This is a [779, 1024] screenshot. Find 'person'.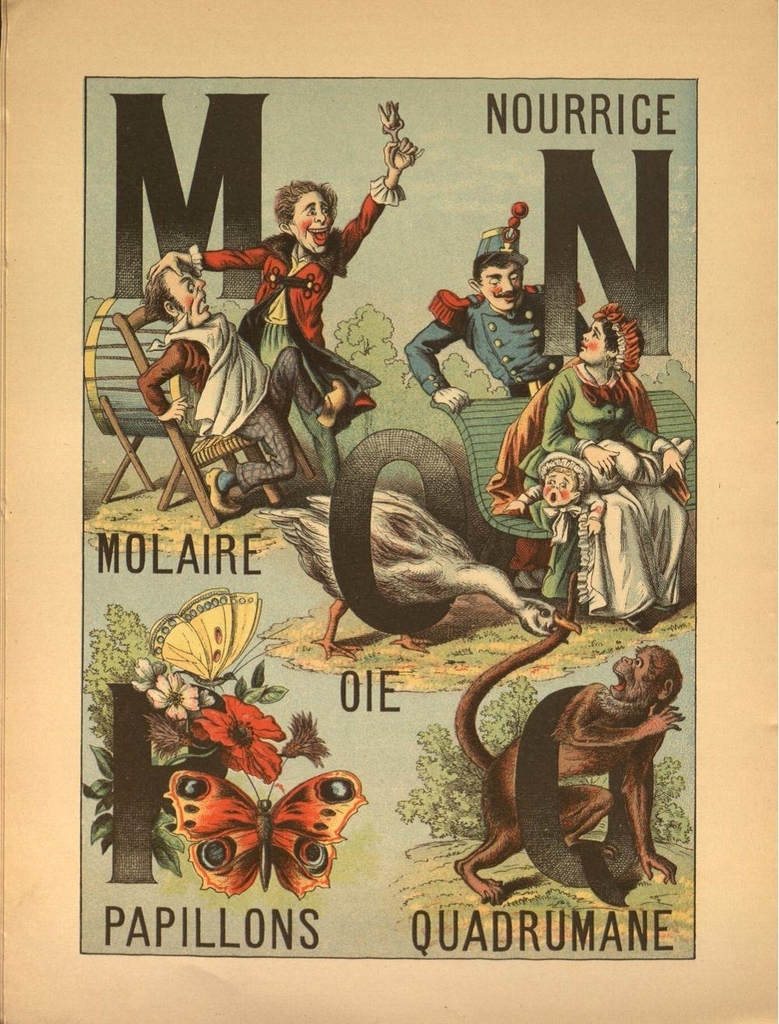
Bounding box: region(148, 136, 418, 493).
